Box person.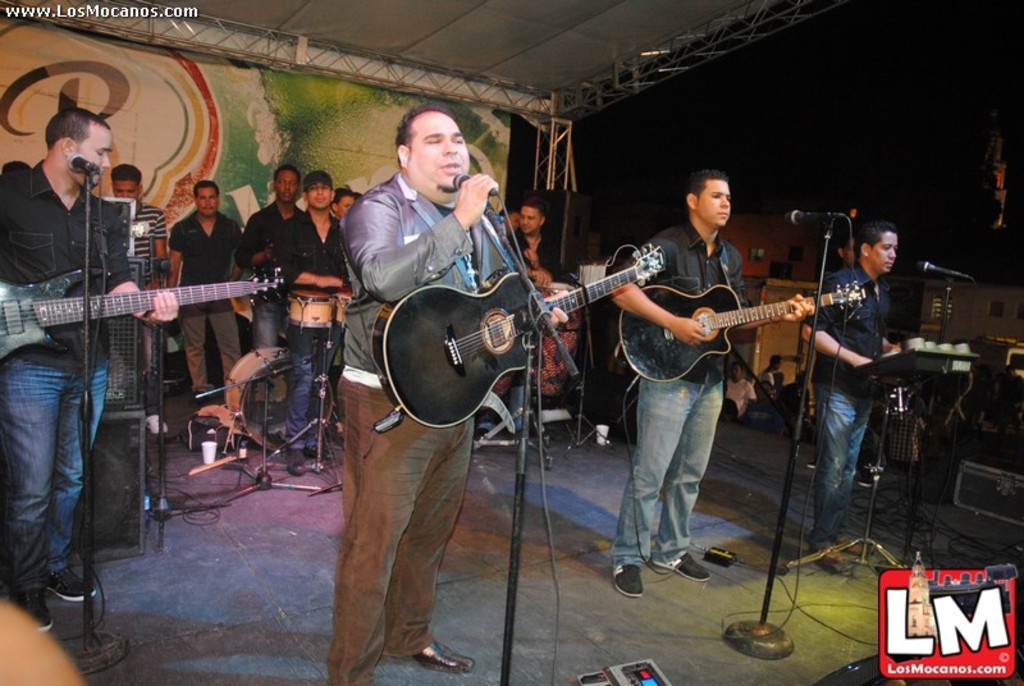
x1=324, y1=111, x2=572, y2=685.
